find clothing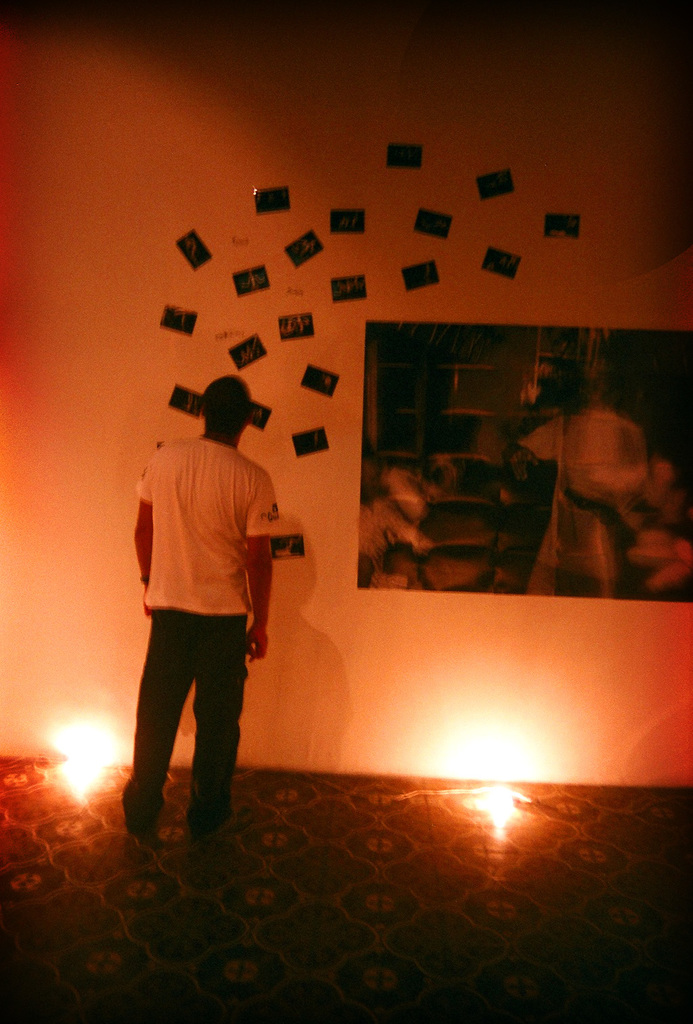
pyautogui.locateOnScreen(127, 407, 284, 812)
